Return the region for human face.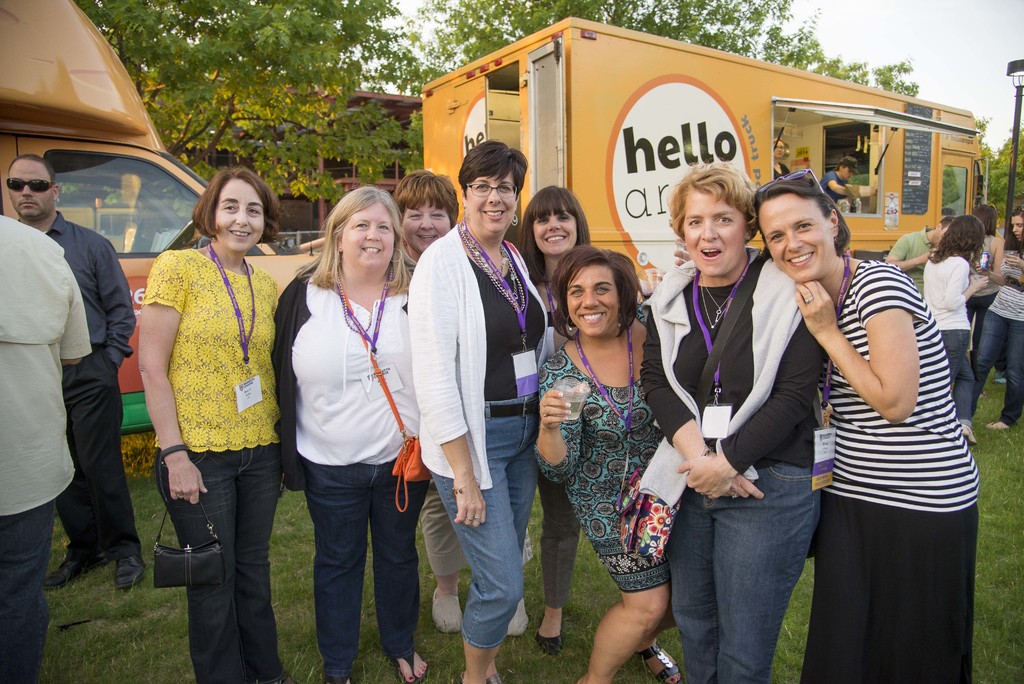
564, 261, 617, 338.
